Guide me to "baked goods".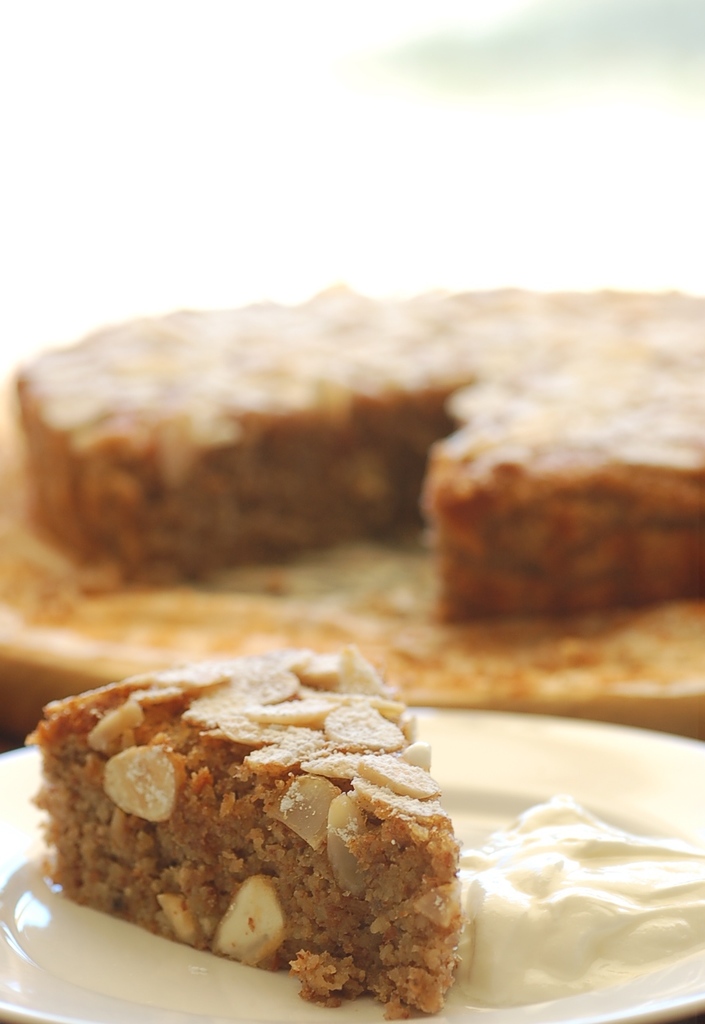
Guidance: 24, 640, 465, 1018.
